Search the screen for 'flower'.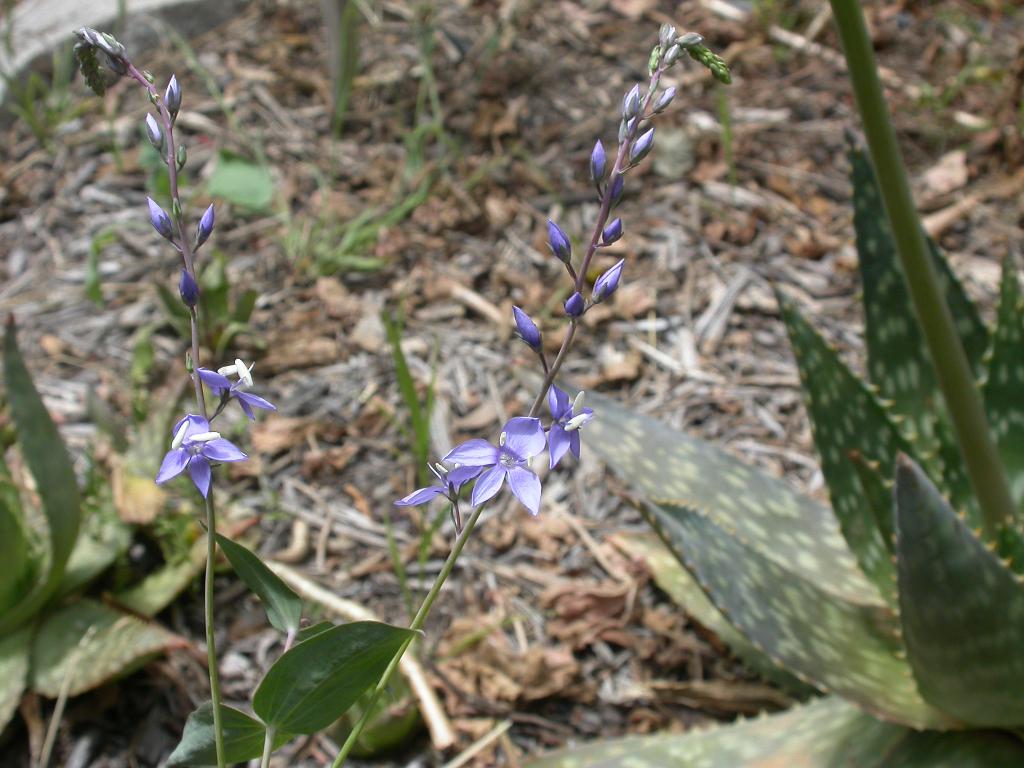
Found at [x1=147, y1=197, x2=173, y2=241].
